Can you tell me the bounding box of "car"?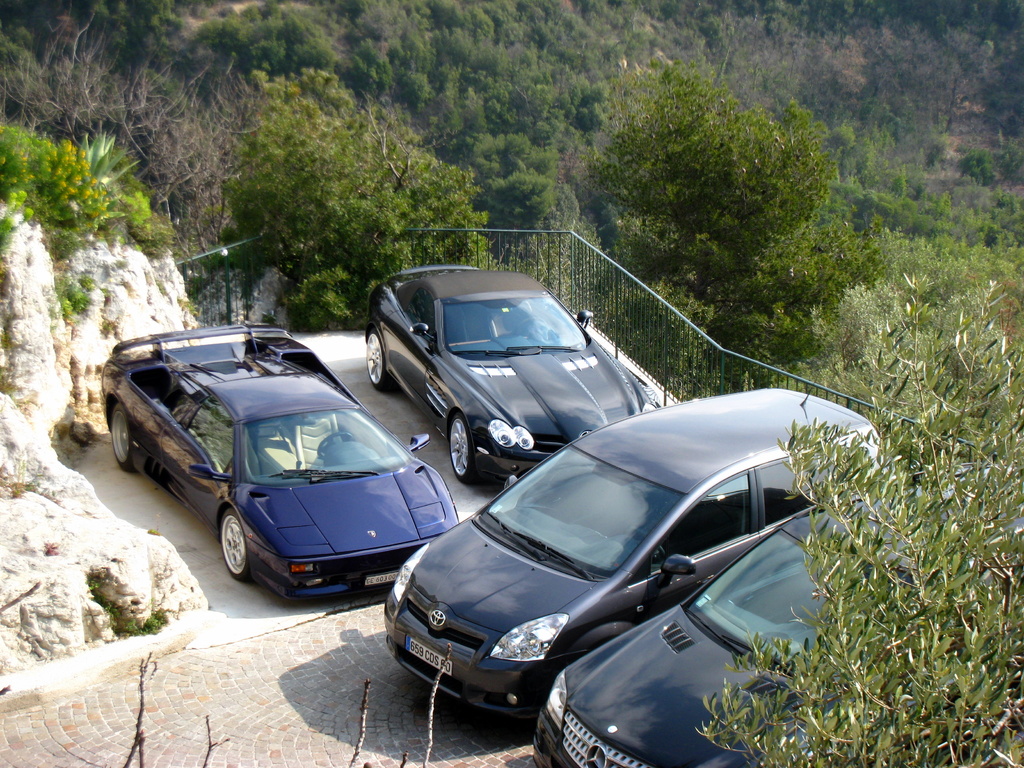
left=367, top=264, right=666, bottom=488.
